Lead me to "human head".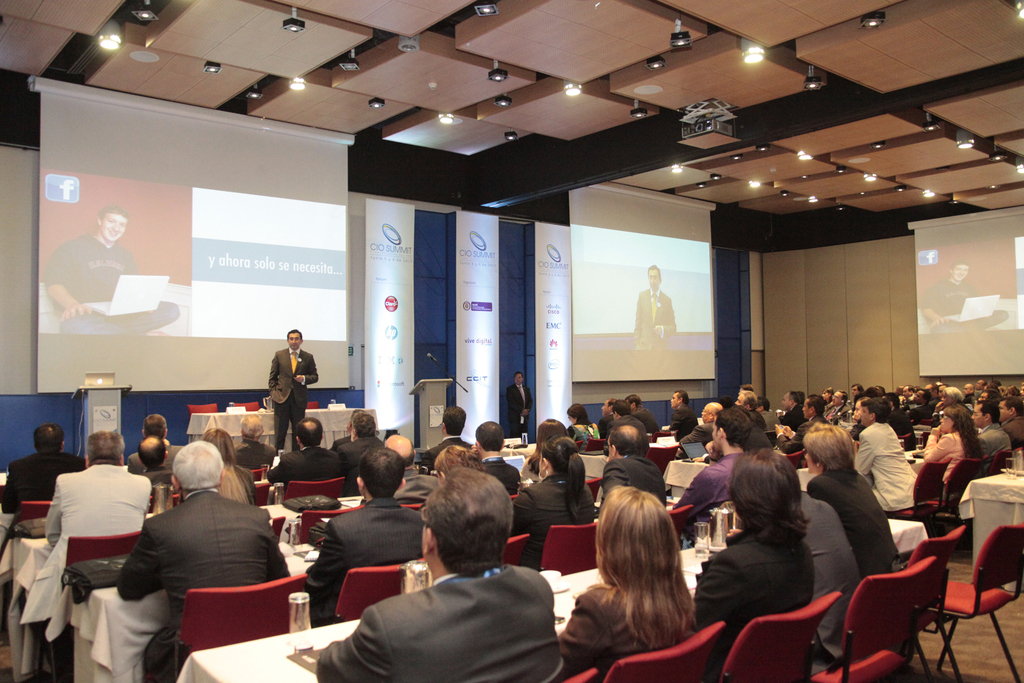
Lead to left=725, top=446, right=804, bottom=525.
